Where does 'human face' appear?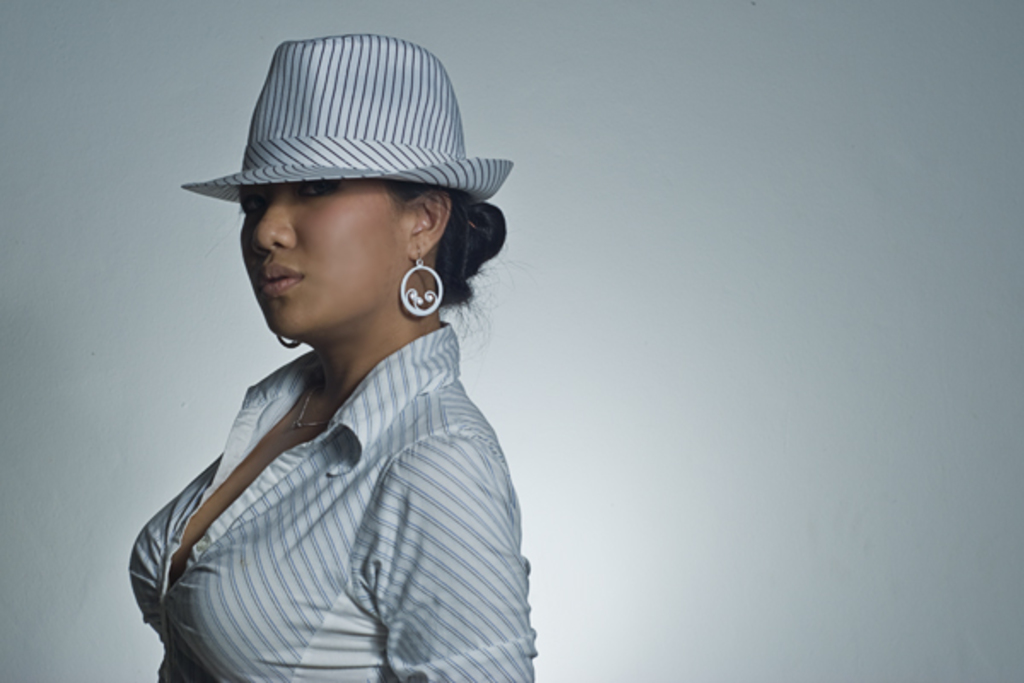
Appears at rect(239, 178, 410, 333).
